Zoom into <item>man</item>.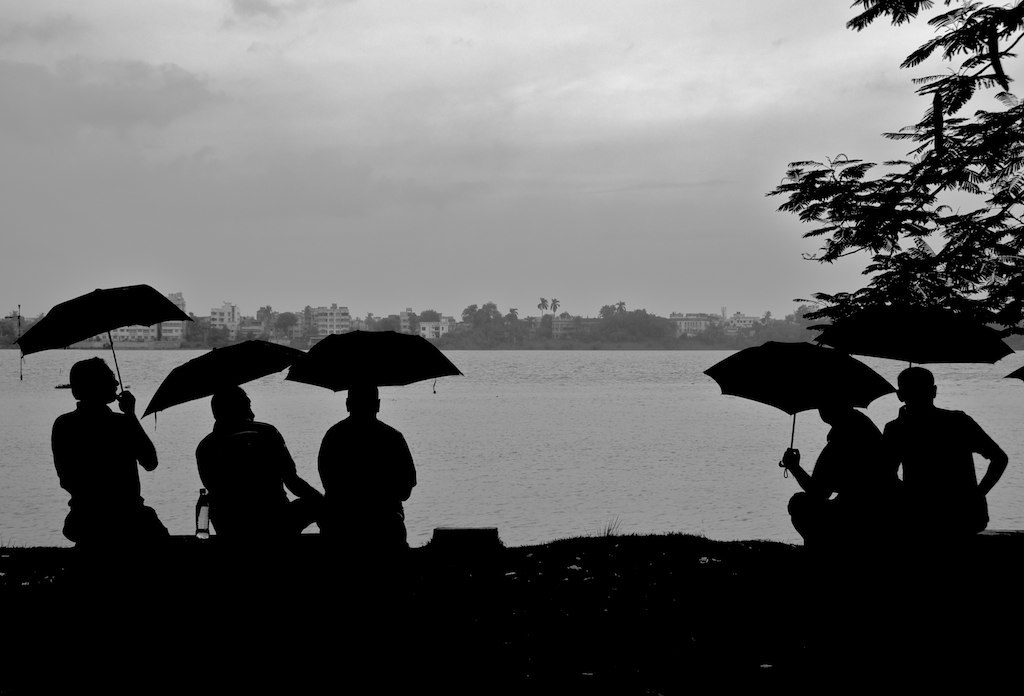
Zoom target: 51/355/182/544.
